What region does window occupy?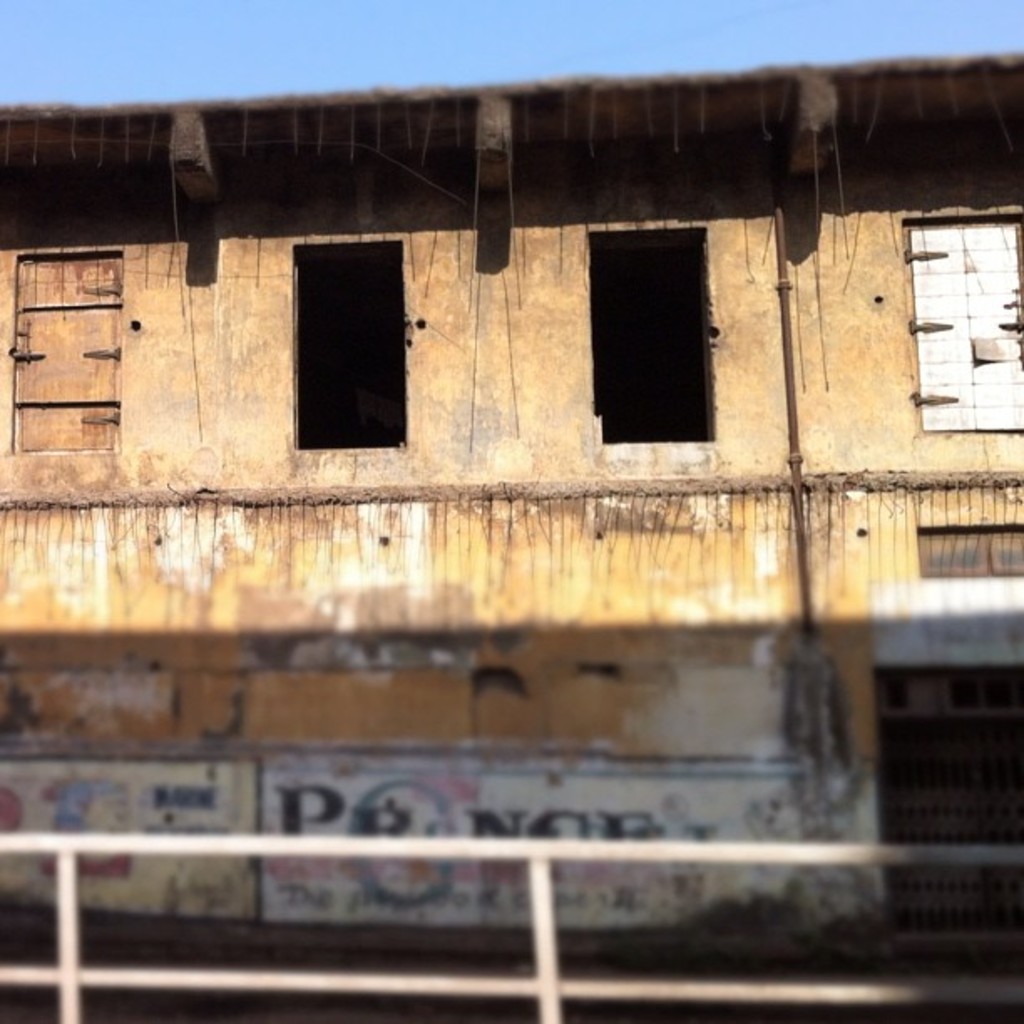
(x1=591, y1=224, x2=719, y2=447).
